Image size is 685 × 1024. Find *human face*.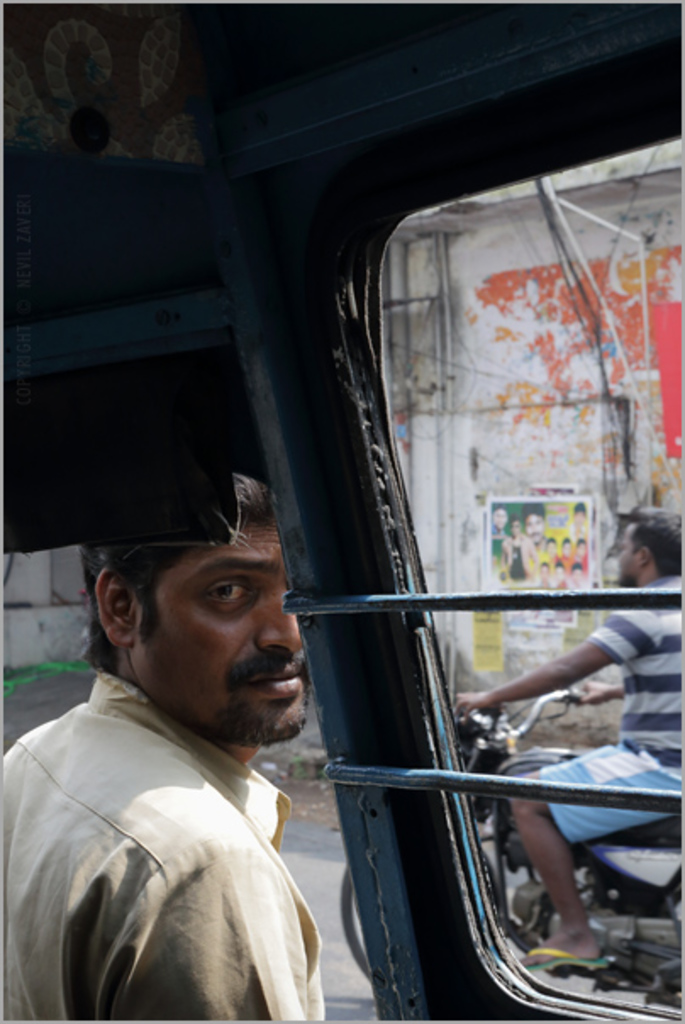
(left=488, top=509, right=510, bottom=529).
